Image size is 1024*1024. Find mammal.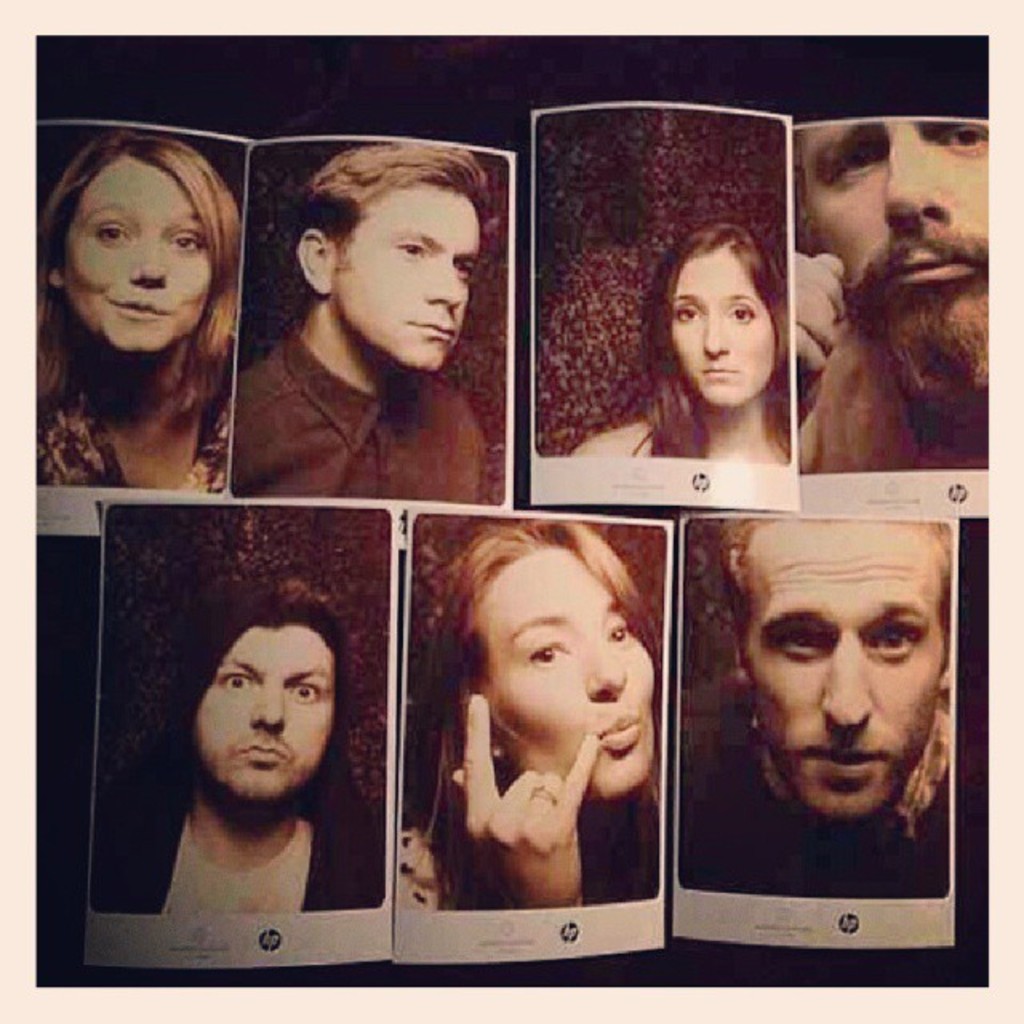
l=29, t=128, r=240, b=491.
